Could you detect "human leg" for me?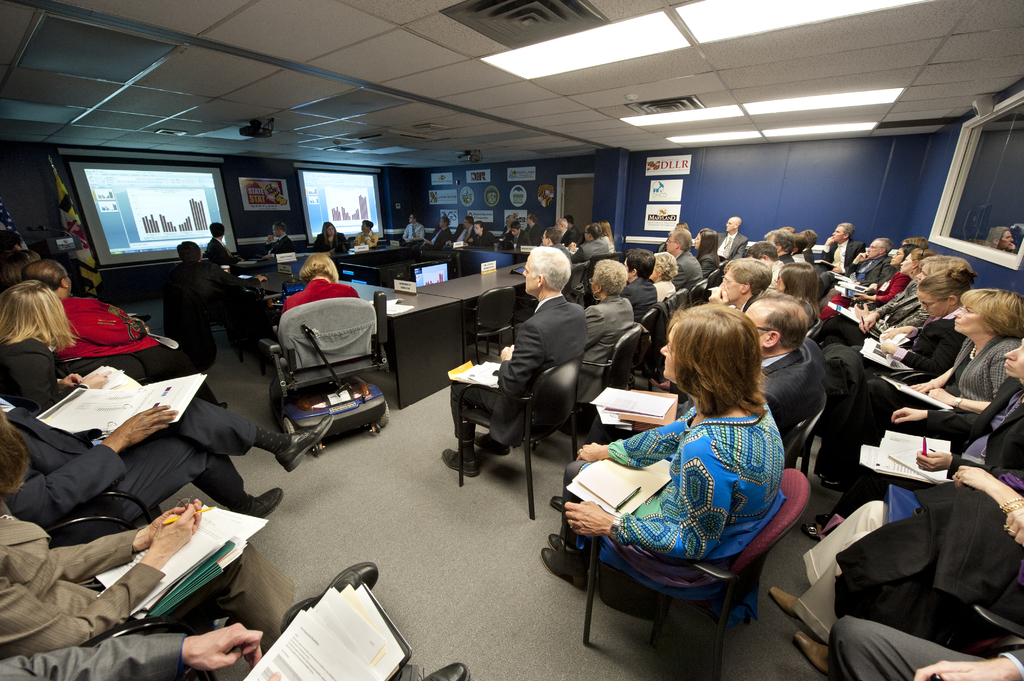
Detection result: detection(278, 562, 369, 628).
